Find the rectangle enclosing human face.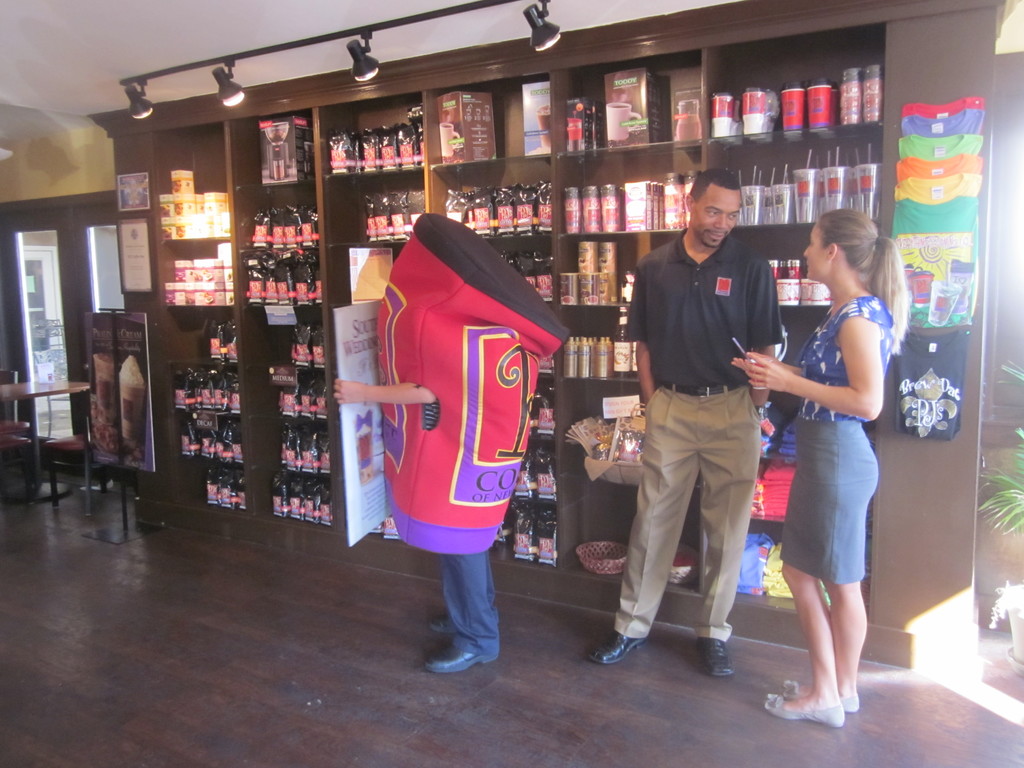
box=[804, 222, 824, 282].
